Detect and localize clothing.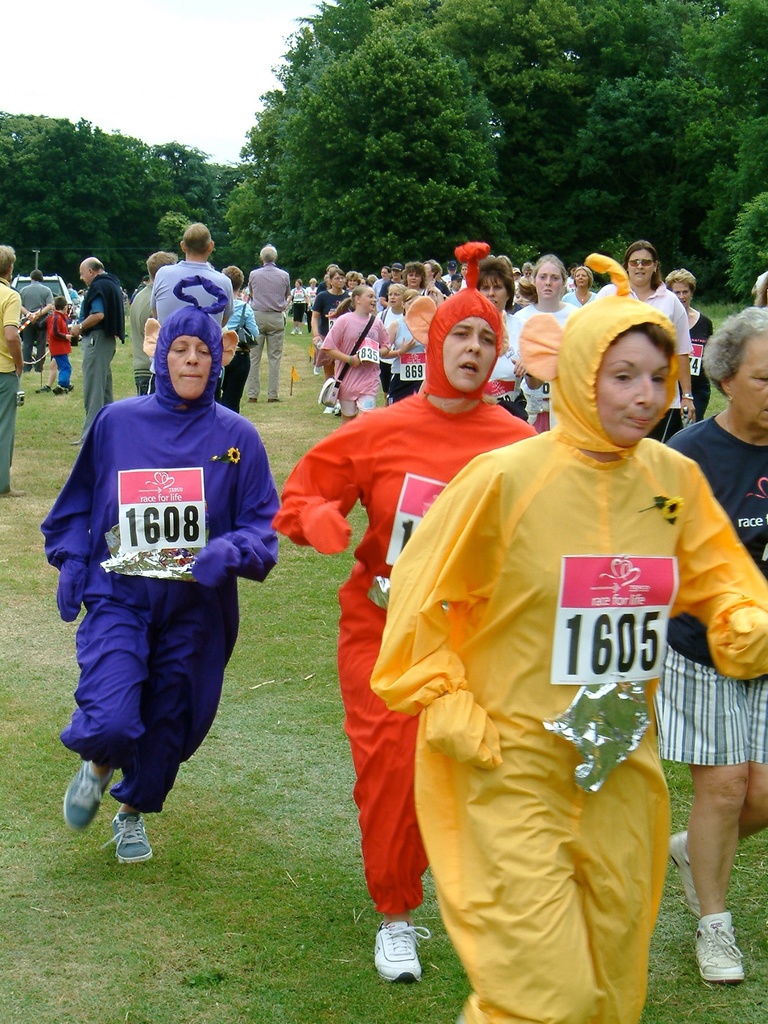
Localized at Rect(244, 258, 289, 400).
